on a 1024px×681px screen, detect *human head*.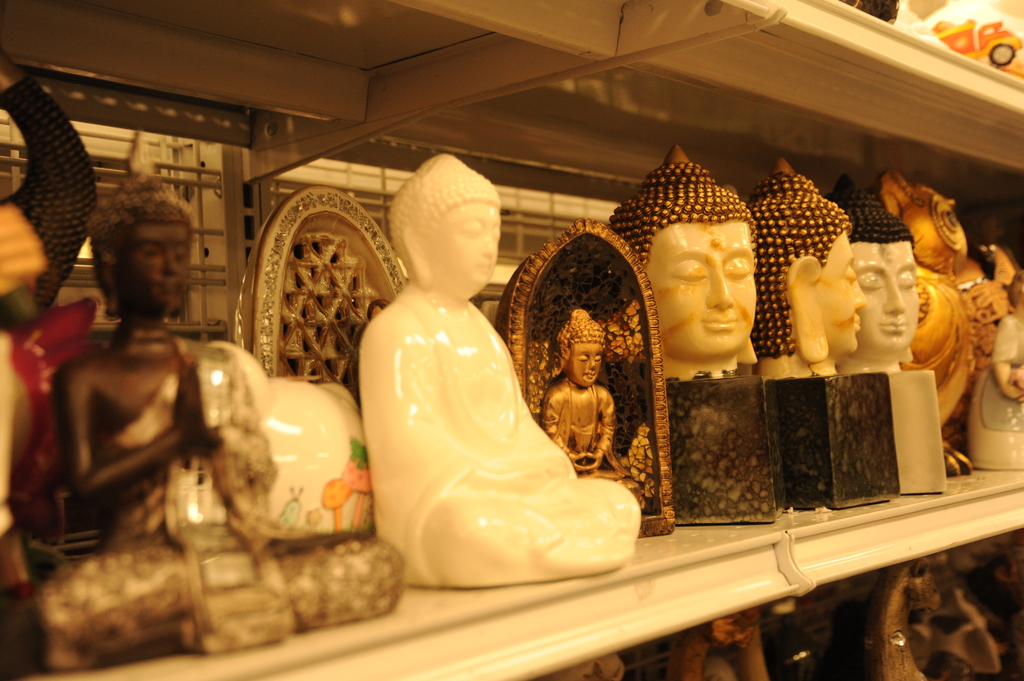
<bbox>81, 173, 195, 318</bbox>.
